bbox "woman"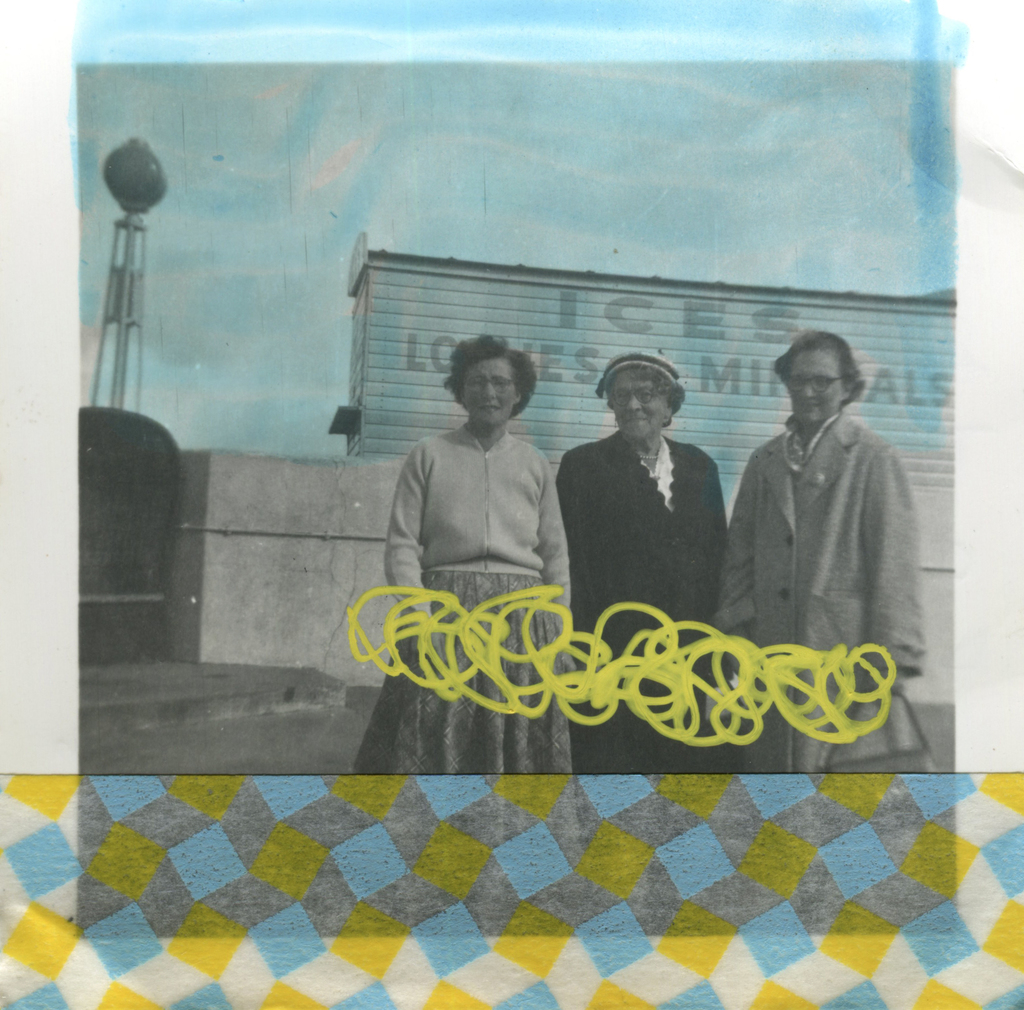
x1=547 y1=357 x2=735 y2=778
